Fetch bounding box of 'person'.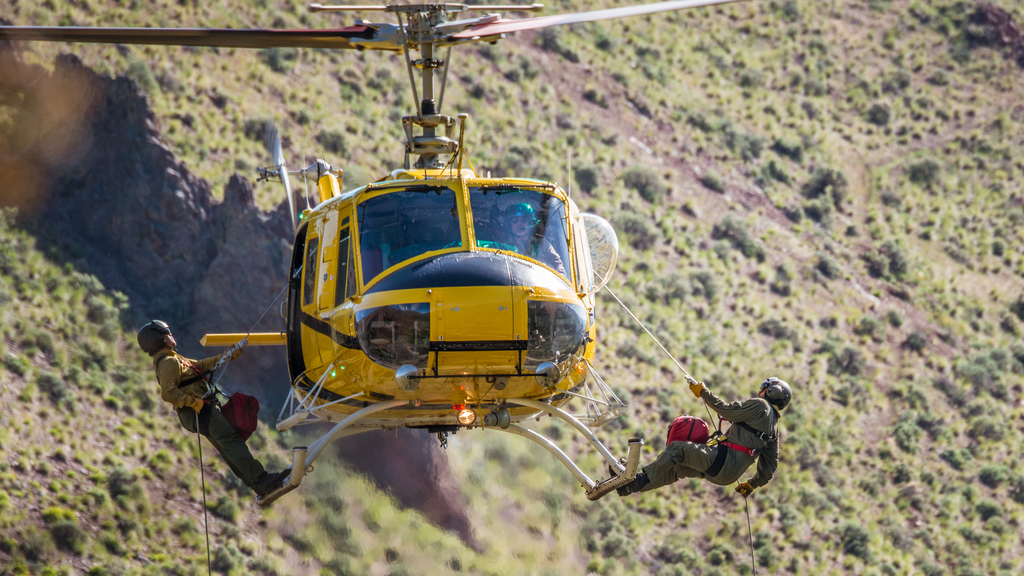
Bbox: (x1=611, y1=361, x2=783, y2=514).
